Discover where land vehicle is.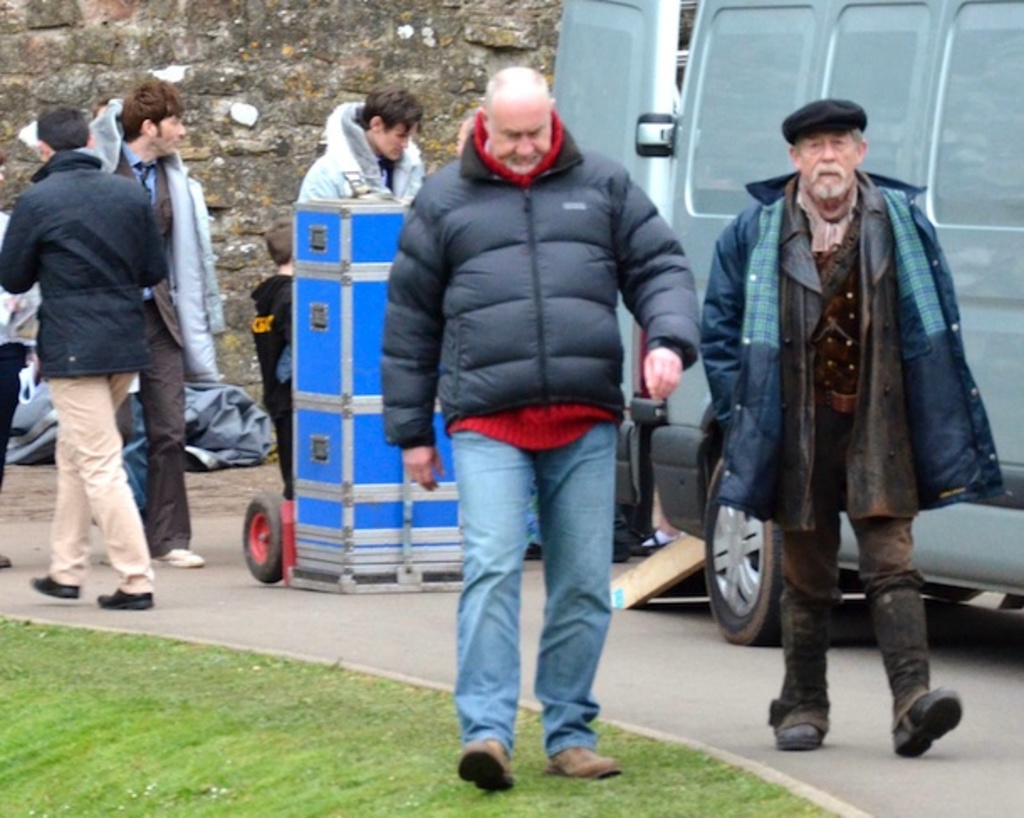
Discovered at 552:0:1022:652.
